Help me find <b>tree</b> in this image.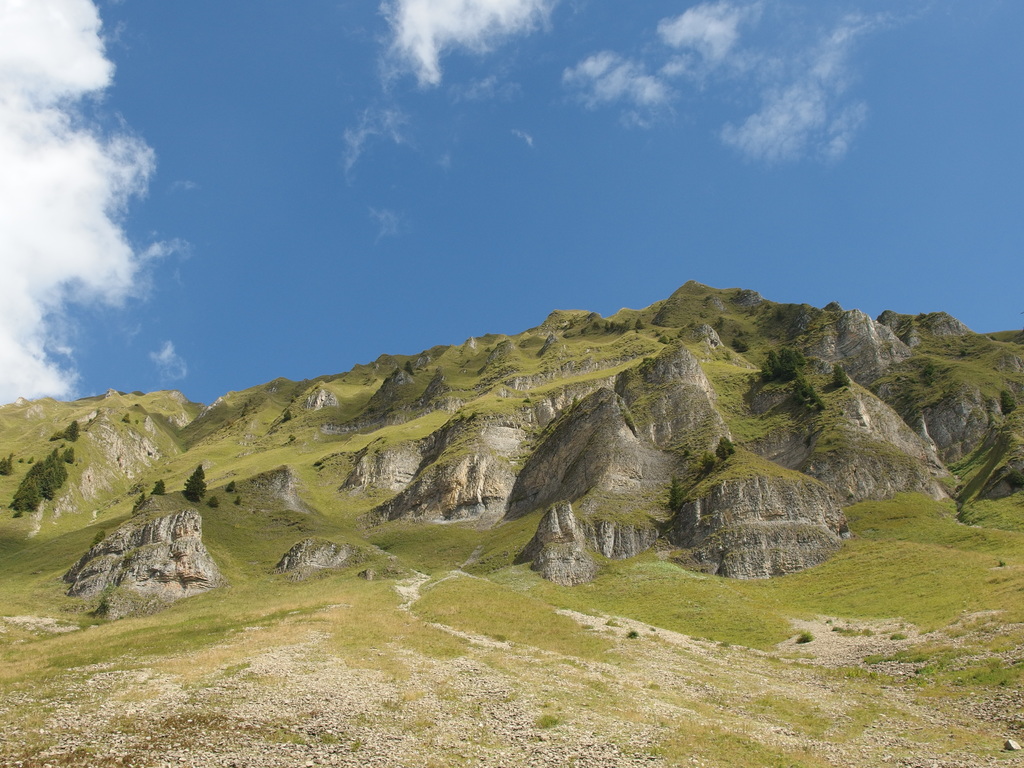
Found it: rect(54, 419, 81, 445).
